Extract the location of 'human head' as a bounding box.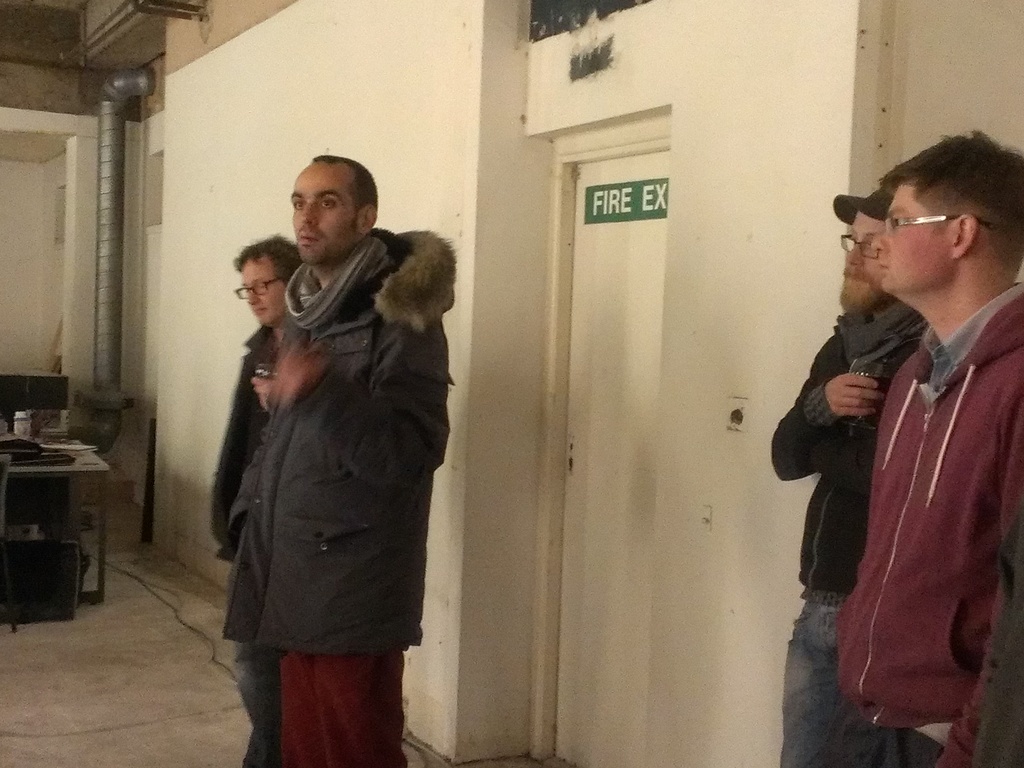
287/148/376/267.
